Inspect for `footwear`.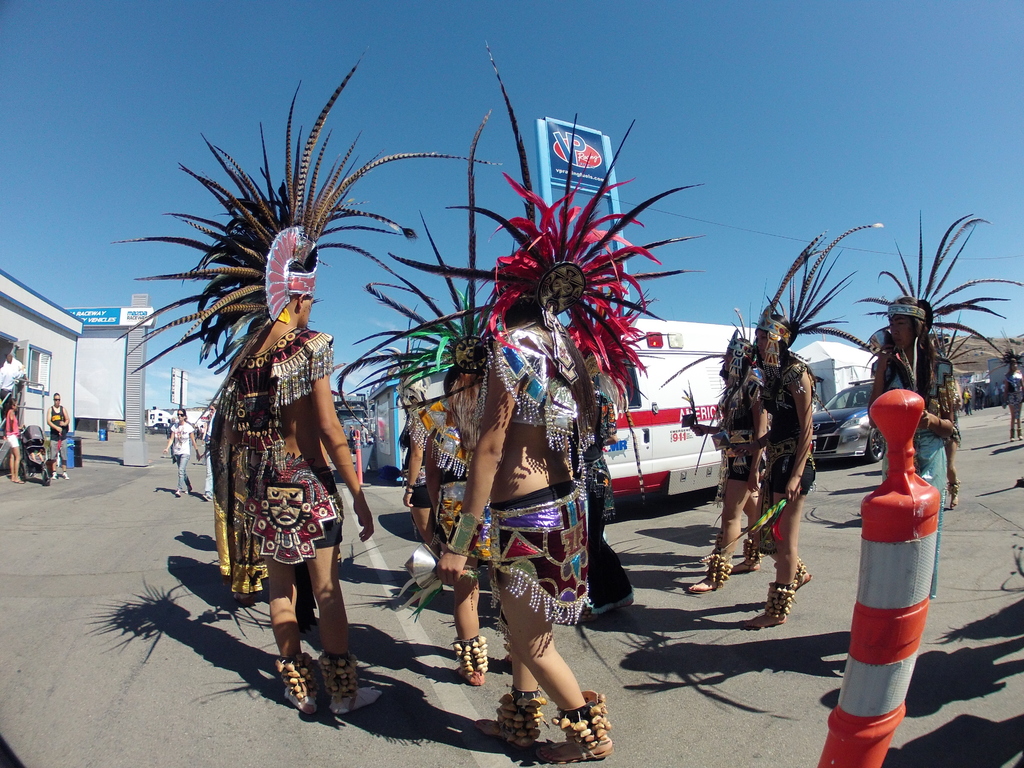
Inspection: pyautogui.locateOnScreen(528, 683, 611, 761).
